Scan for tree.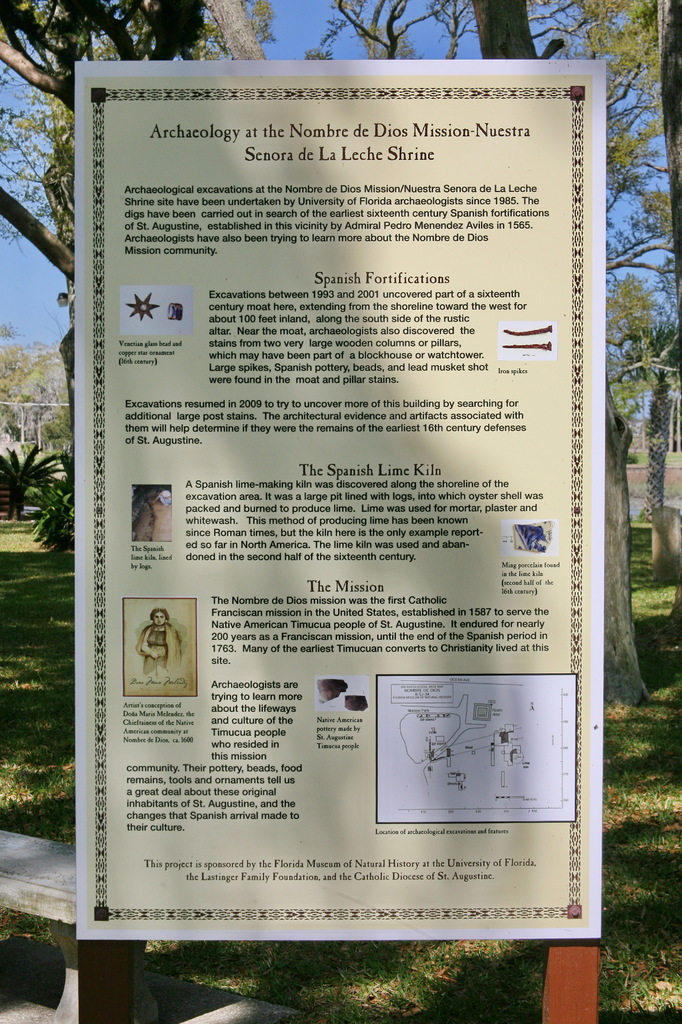
Scan result: (left=0, top=0, right=681, bottom=705).
